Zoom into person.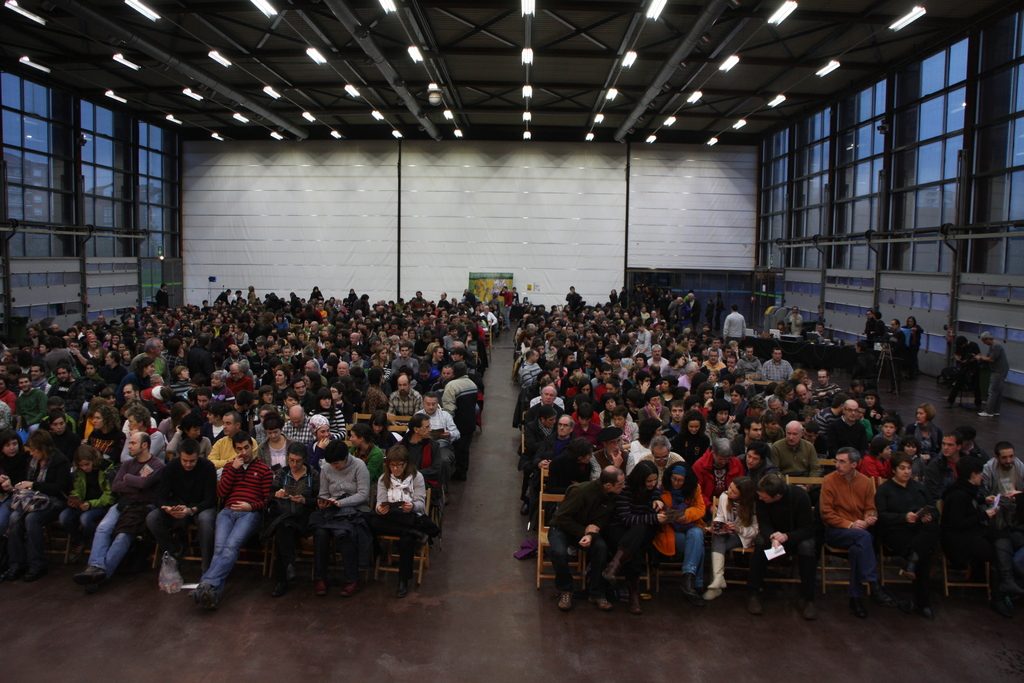
Zoom target: <region>37, 343, 53, 361</region>.
